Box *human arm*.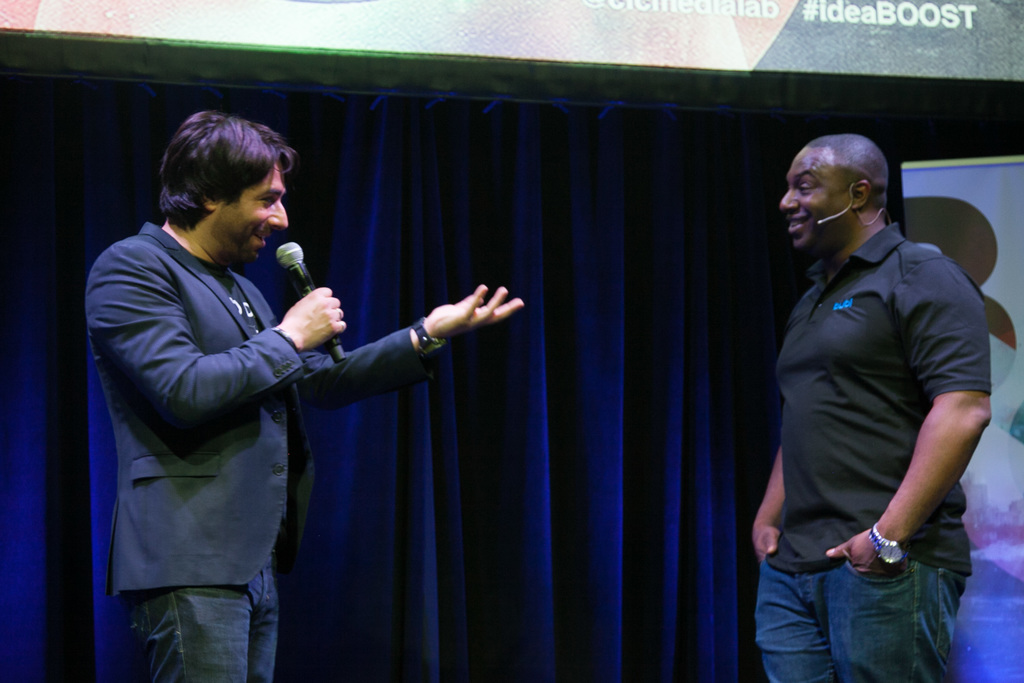
<region>291, 264, 538, 391</region>.
